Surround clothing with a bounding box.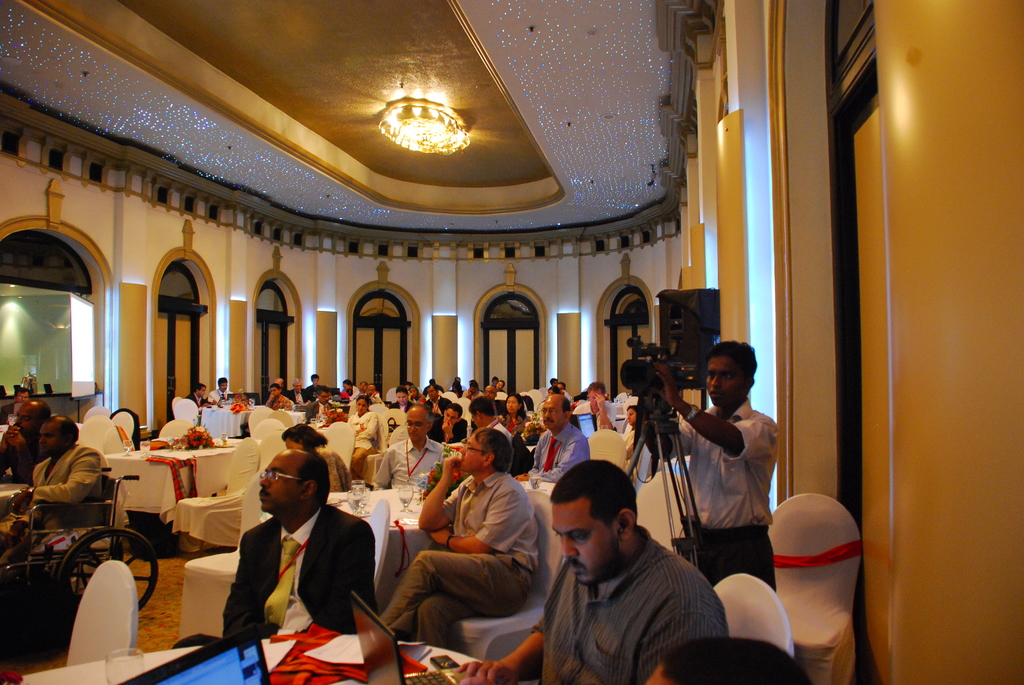
<region>527, 418, 588, 481</region>.
